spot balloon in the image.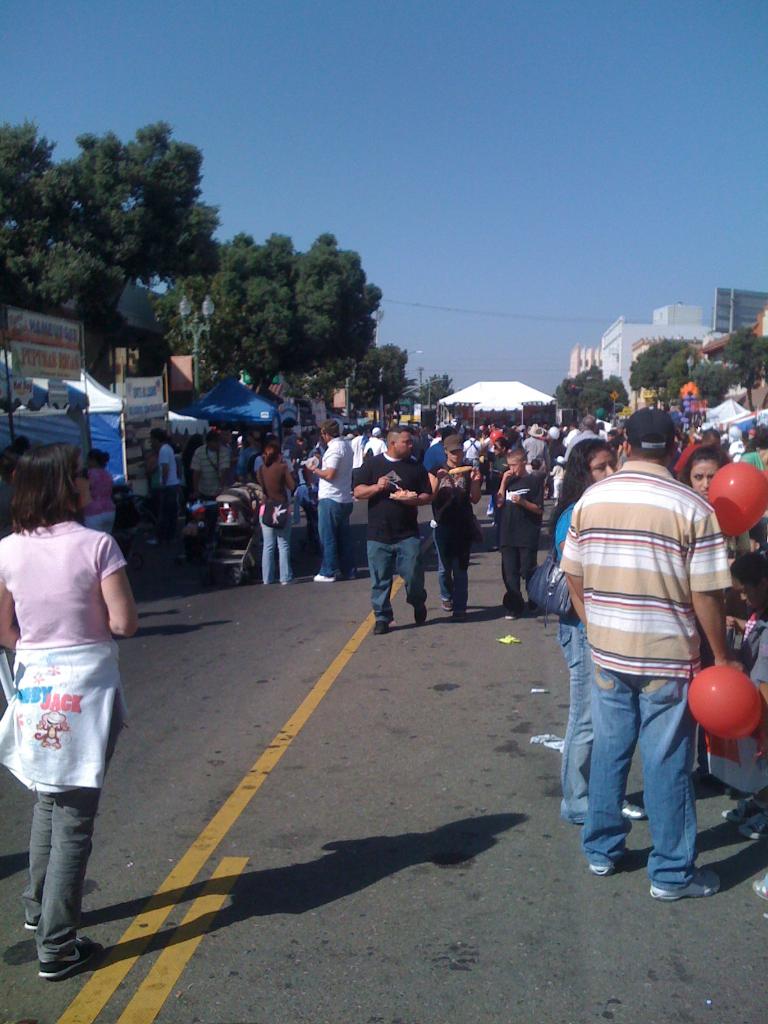
balloon found at (686,662,763,742).
